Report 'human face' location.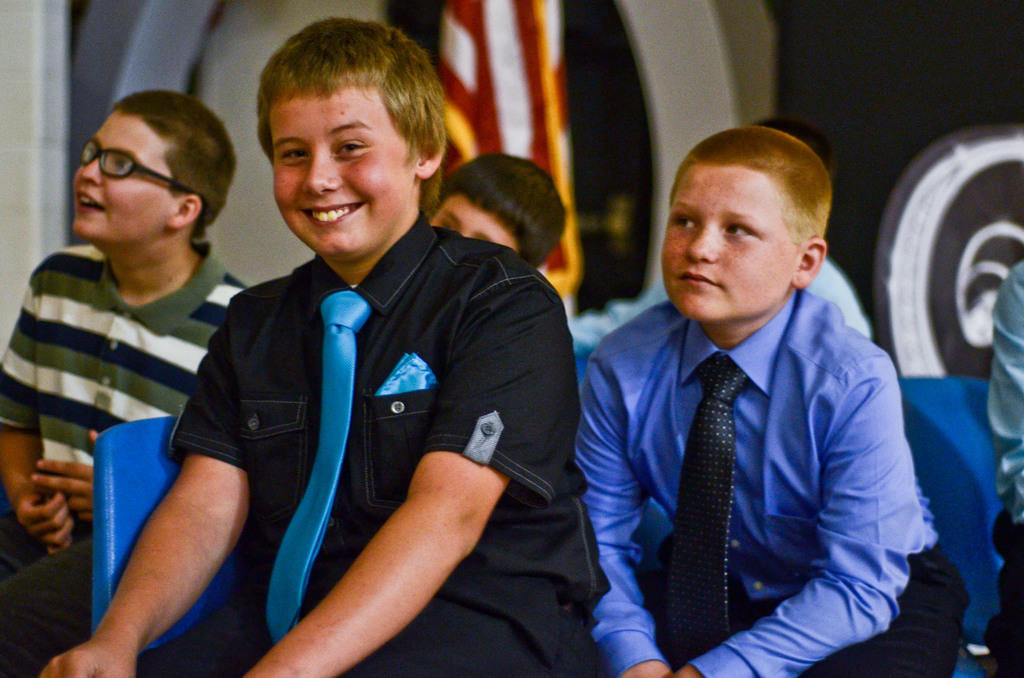
Report: BBox(72, 106, 163, 244).
